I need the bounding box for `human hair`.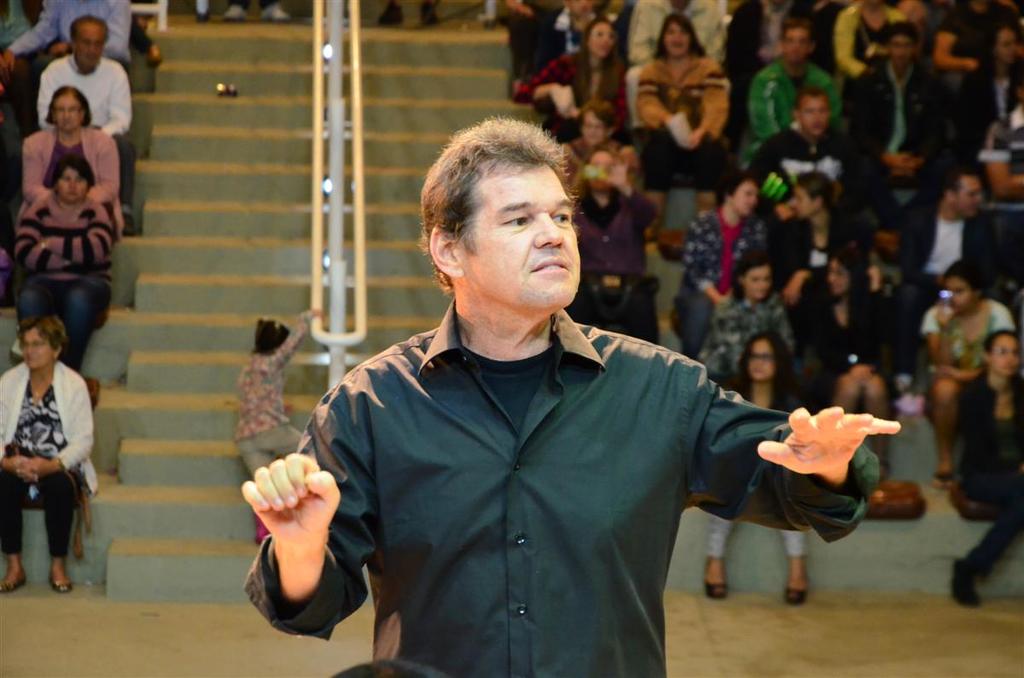
Here it is: [655,10,708,57].
